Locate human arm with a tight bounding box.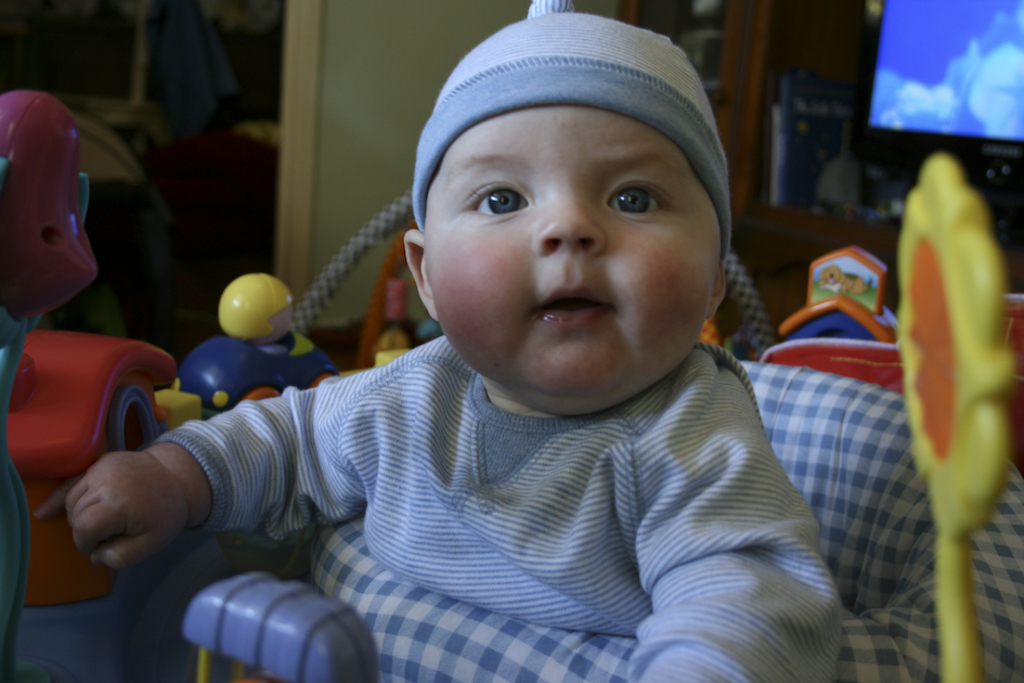
67, 373, 374, 566.
